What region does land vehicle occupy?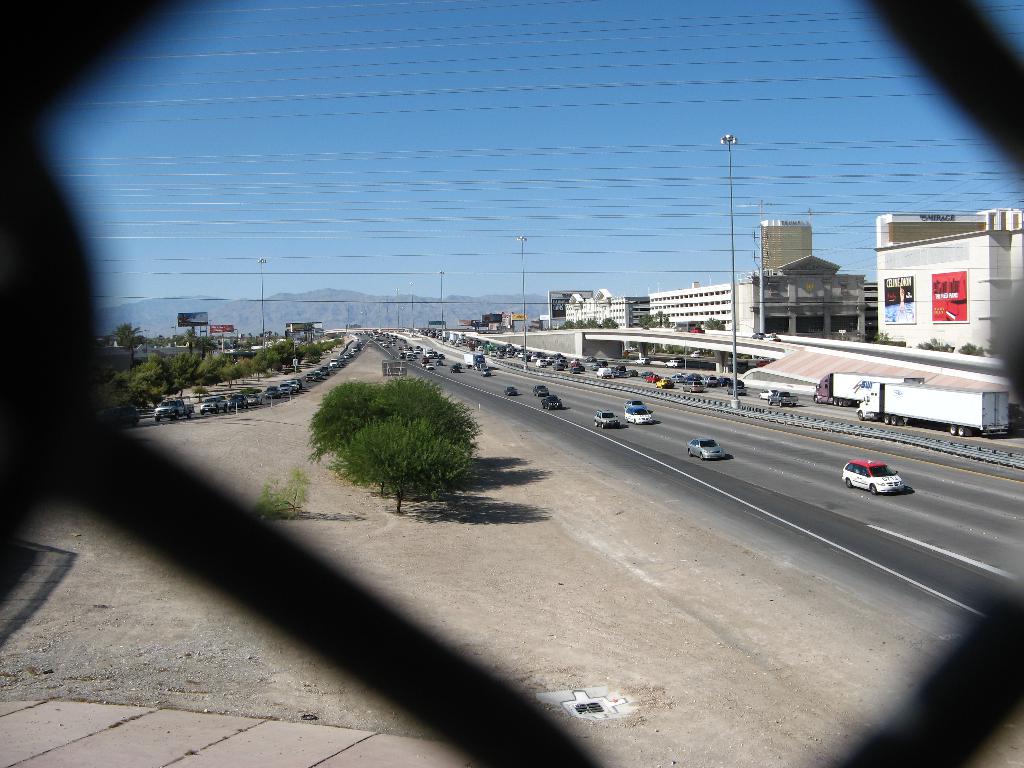
l=540, t=394, r=563, b=410.
